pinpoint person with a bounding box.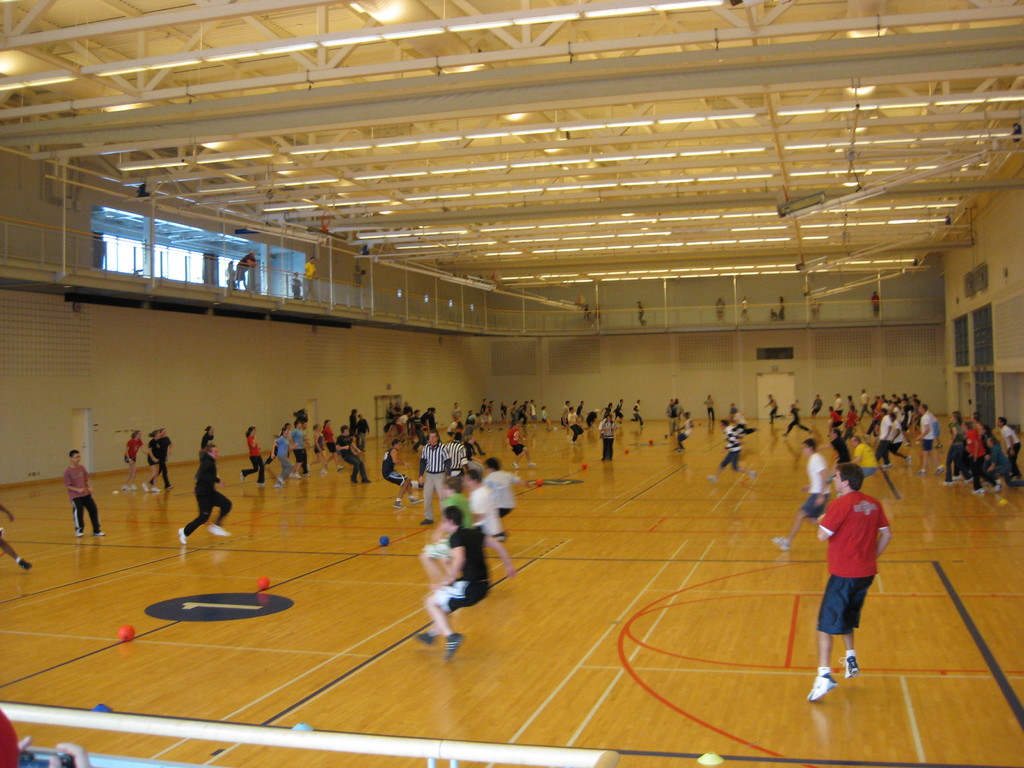
left=308, top=426, right=327, bottom=476.
